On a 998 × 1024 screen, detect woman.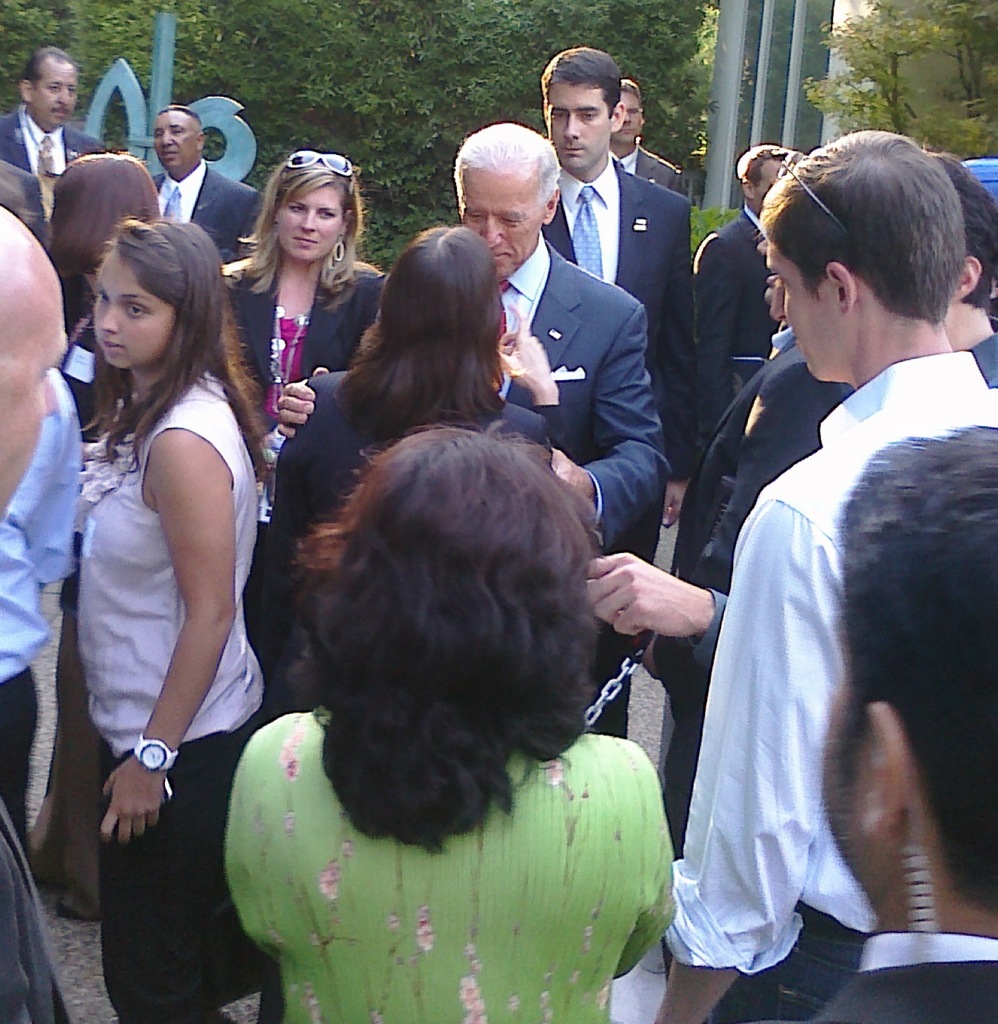
<box>68,212,278,1023</box>.
